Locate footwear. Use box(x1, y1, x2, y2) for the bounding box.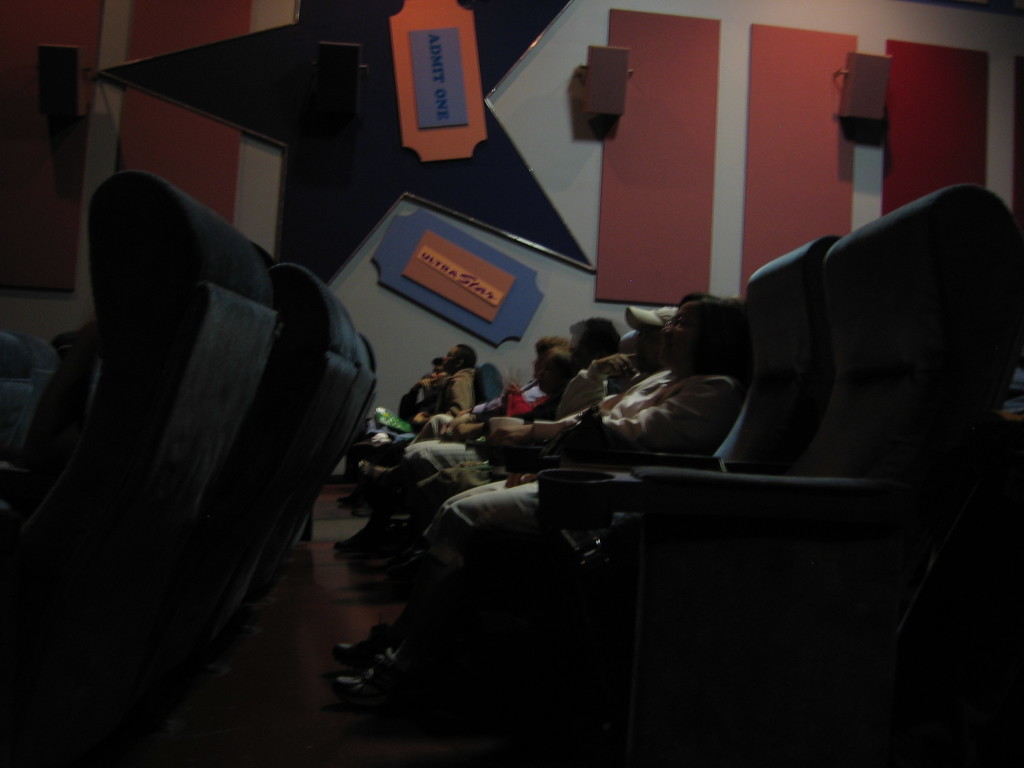
box(324, 654, 413, 707).
